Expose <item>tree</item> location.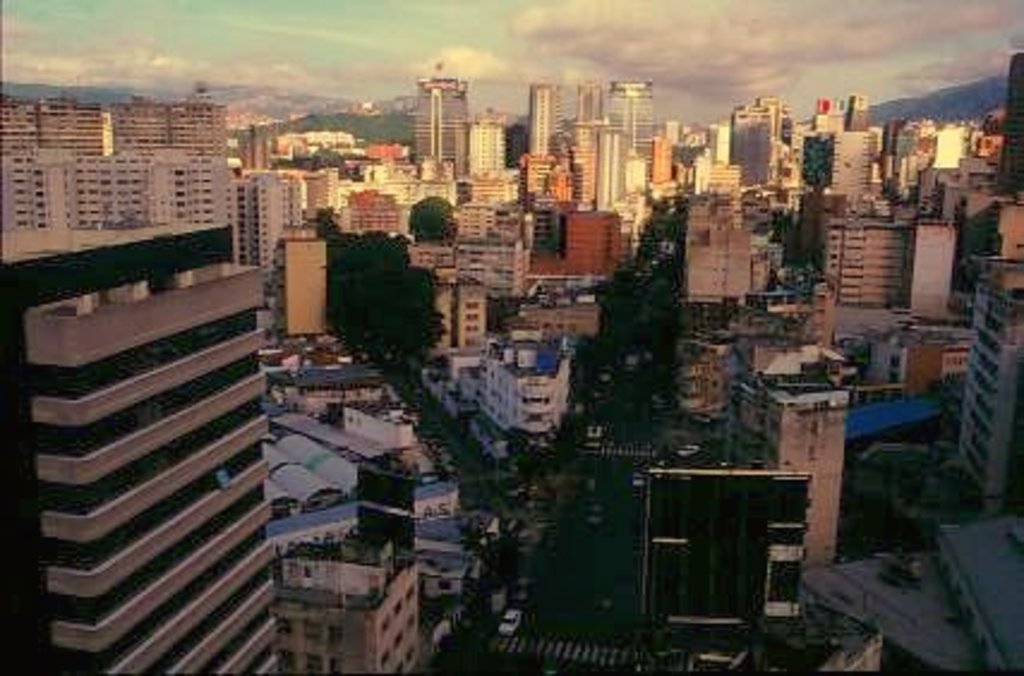
Exposed at [x1=633, y1=280, x2=674, y2=328].
